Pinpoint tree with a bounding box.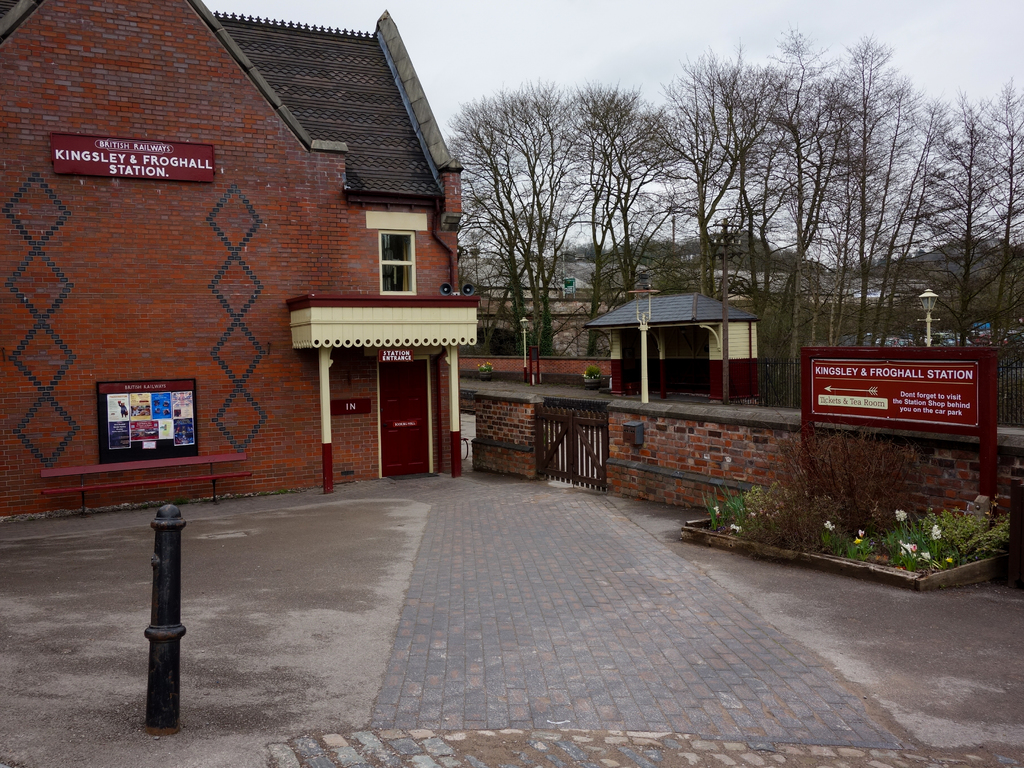
{"x1": 625, "y1": 46, "x2": 783, "y2": 426}.
